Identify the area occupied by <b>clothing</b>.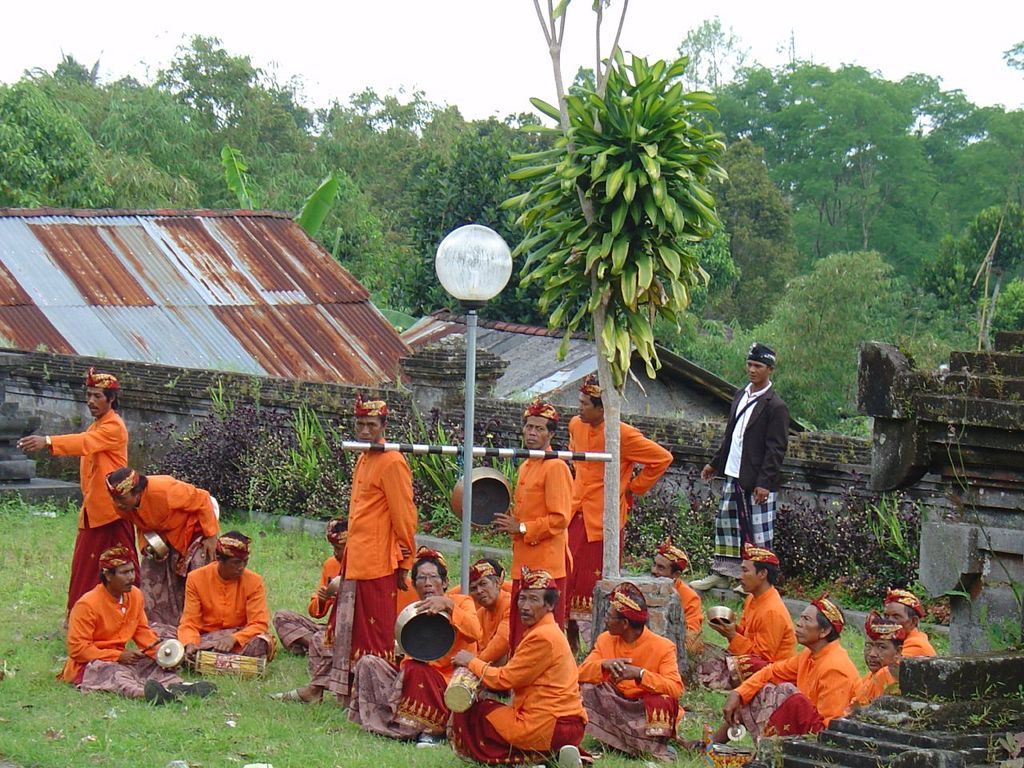
Area: <bbox>155, 561, 278, 665</bbox>.
